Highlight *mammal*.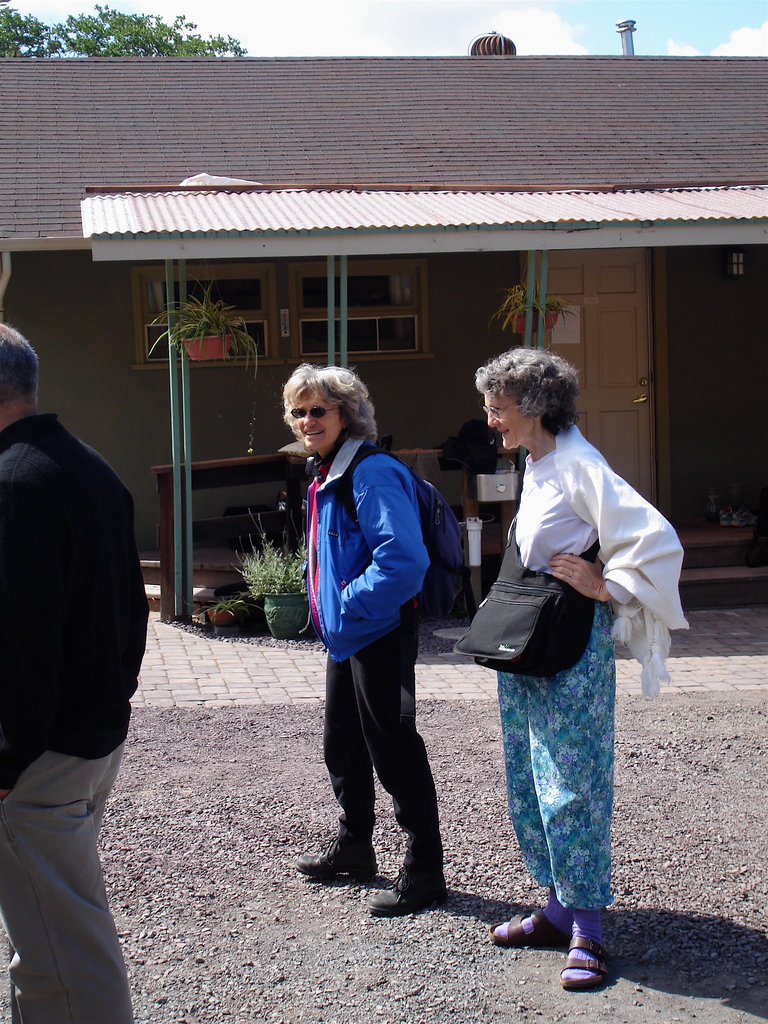
Highlighted region: [0, 330, 143, 1023].
